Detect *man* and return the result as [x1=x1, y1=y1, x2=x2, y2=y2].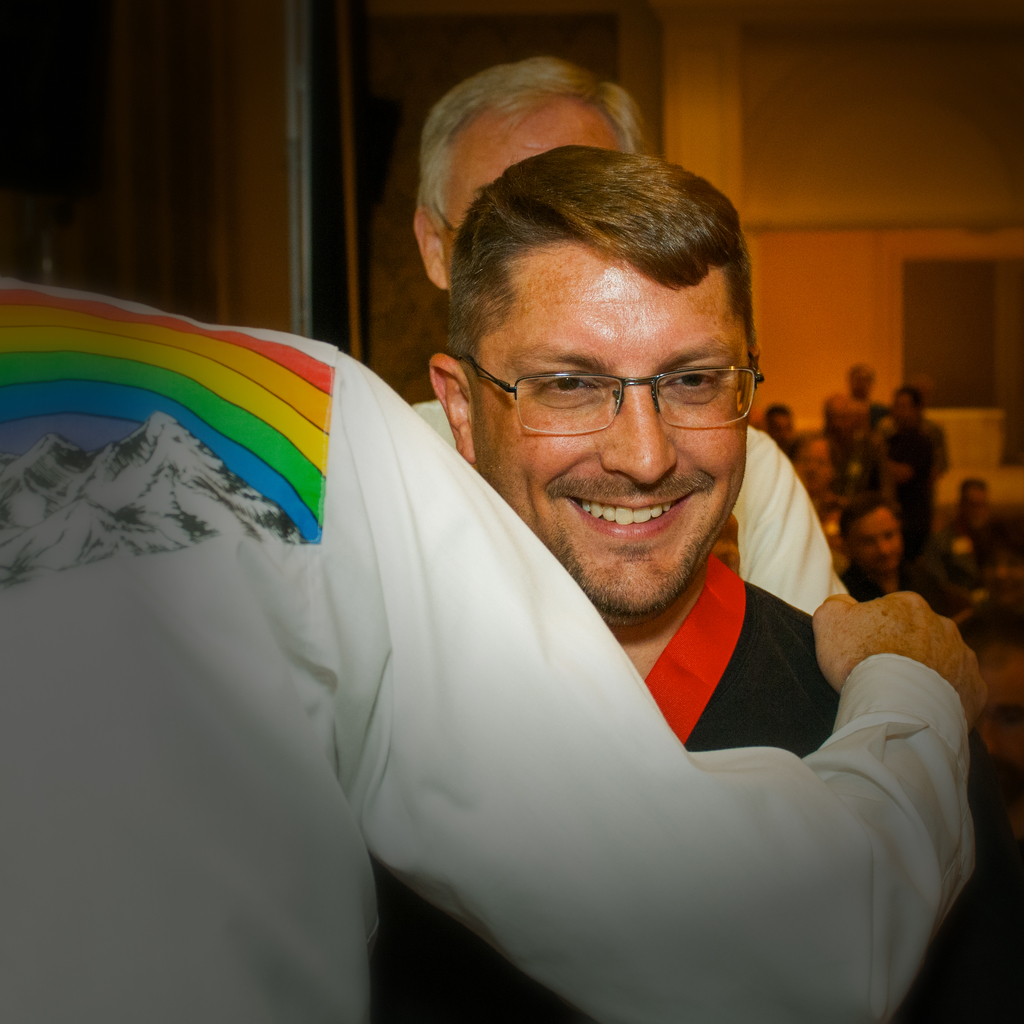
[x1=408, y1=60, x2=856, y2=616].
